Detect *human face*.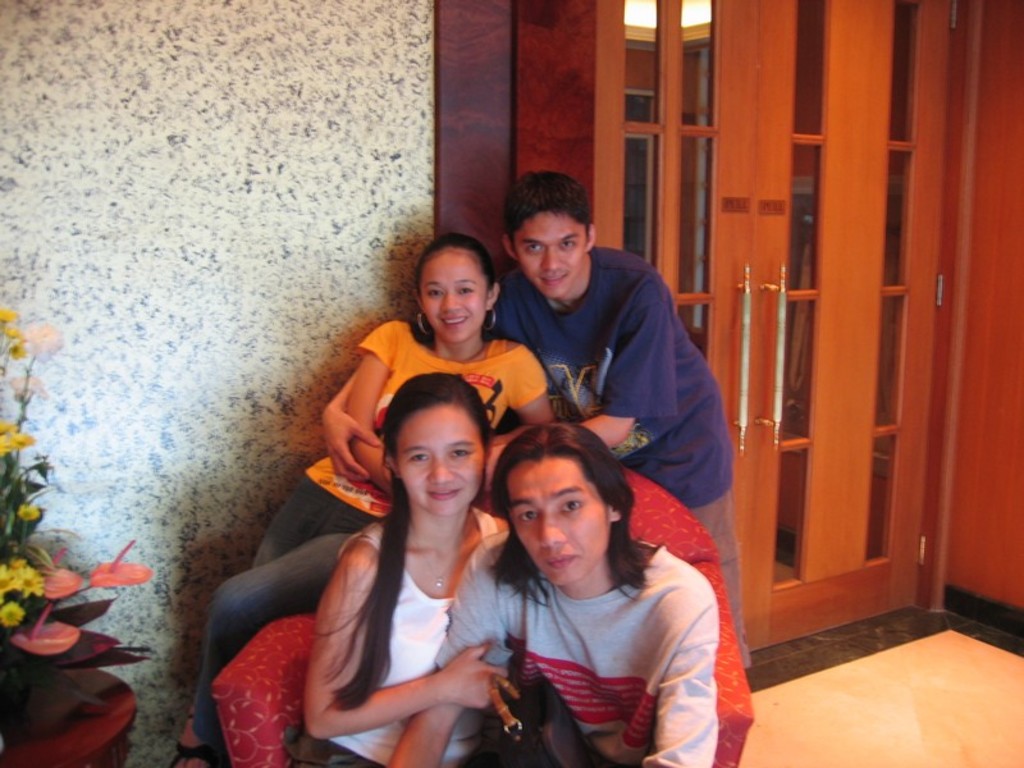
Detected at bbox(508, 458, 613, 586).
